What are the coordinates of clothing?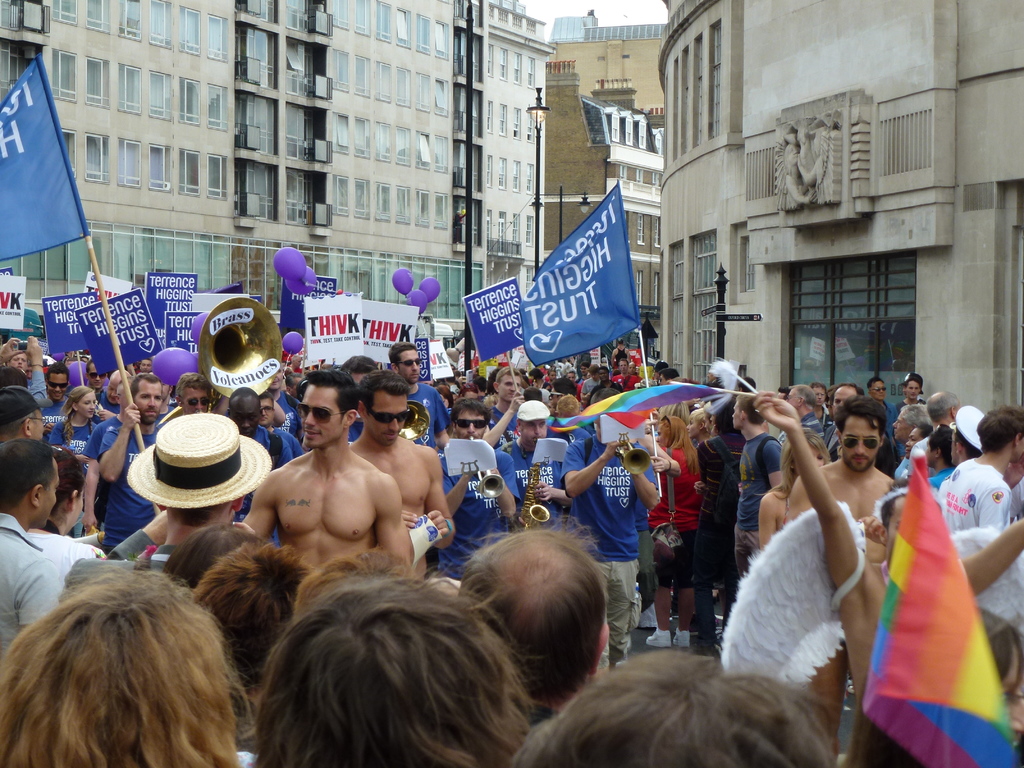
l=943, t=453, r=1013, b=536.
